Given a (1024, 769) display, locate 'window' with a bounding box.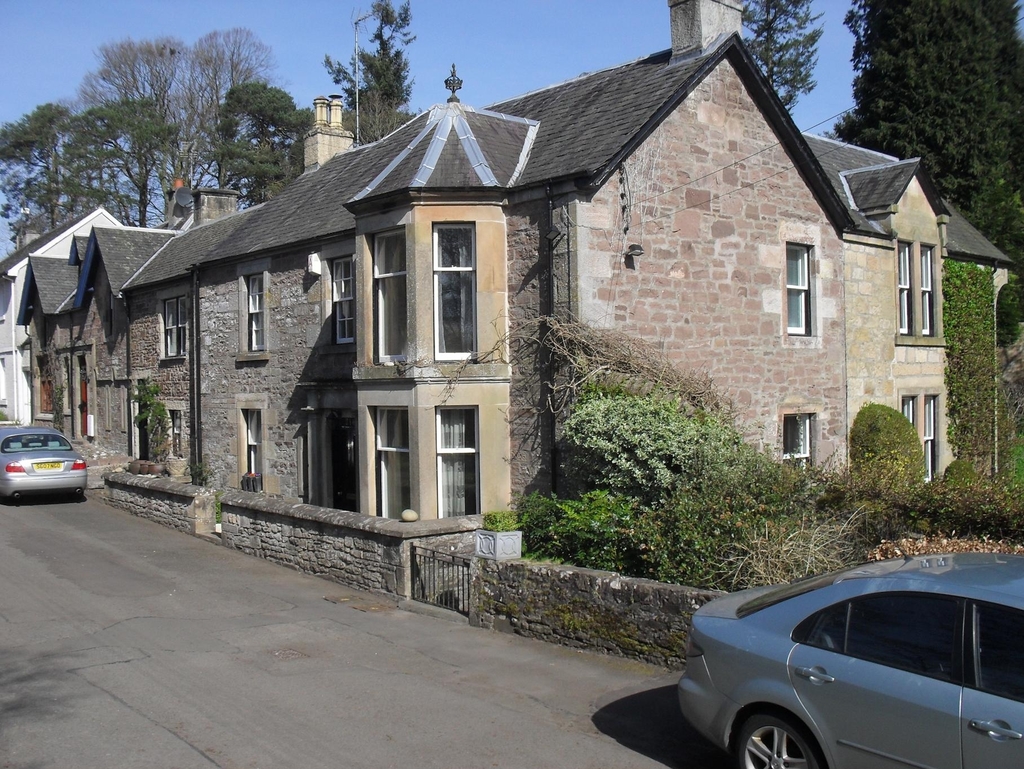
Located: 434/406/477/513.
